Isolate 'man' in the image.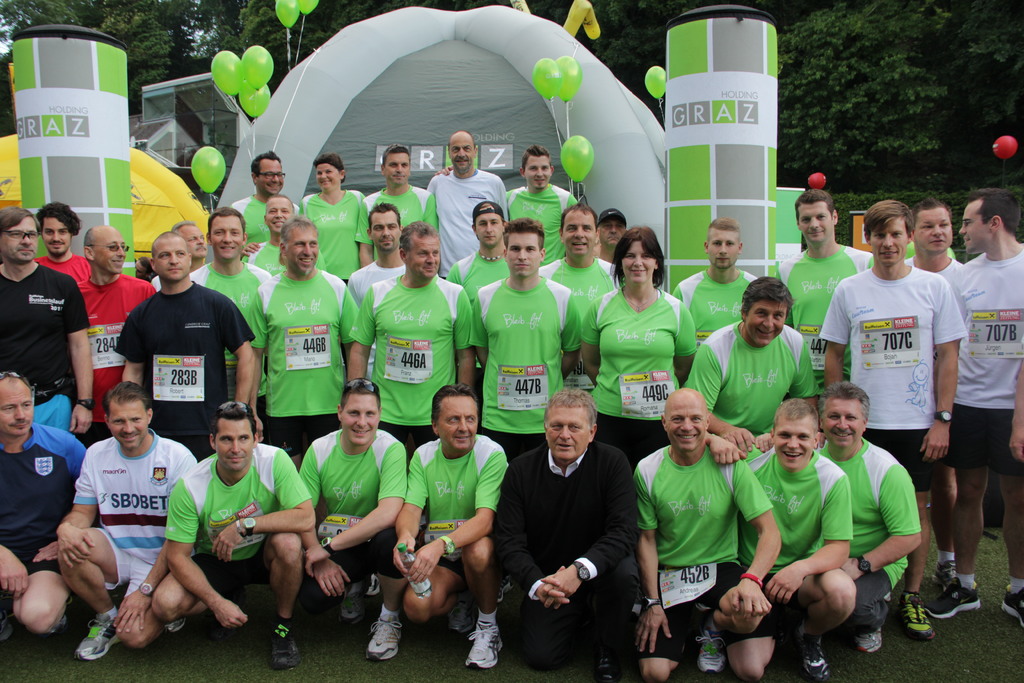
Isolated region: <bbox>0, 368, 96, 634</bbox>.
